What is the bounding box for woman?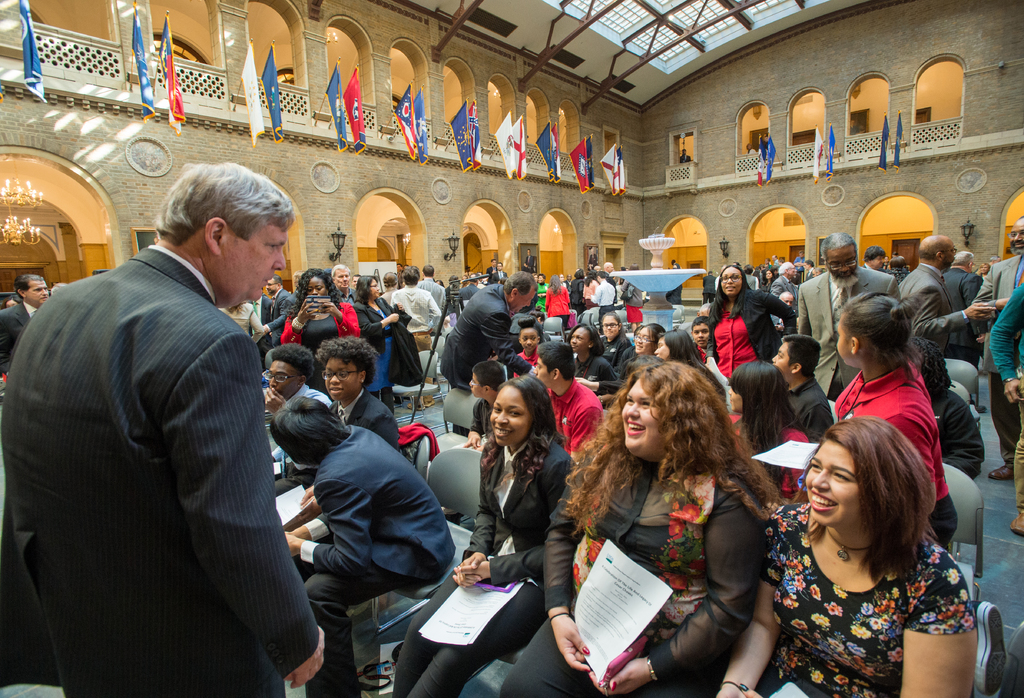
{"left": 386, "top": 371, "right": 576, "bottom": 697}.
